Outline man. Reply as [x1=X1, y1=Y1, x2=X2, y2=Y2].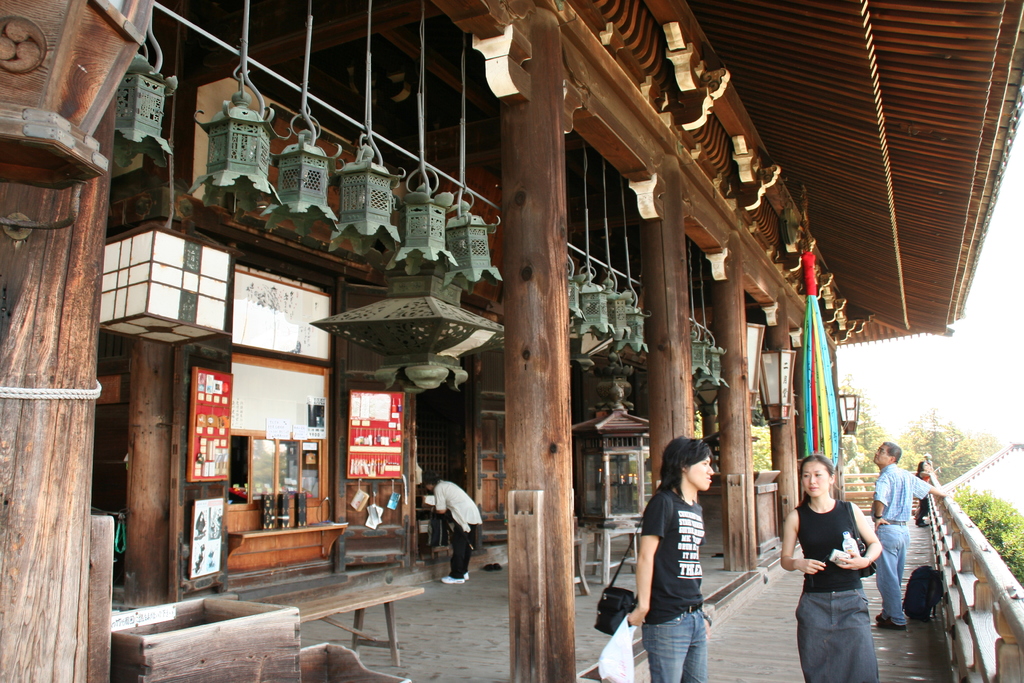
[x1=428, y1=482, x2=483, y2=593].
